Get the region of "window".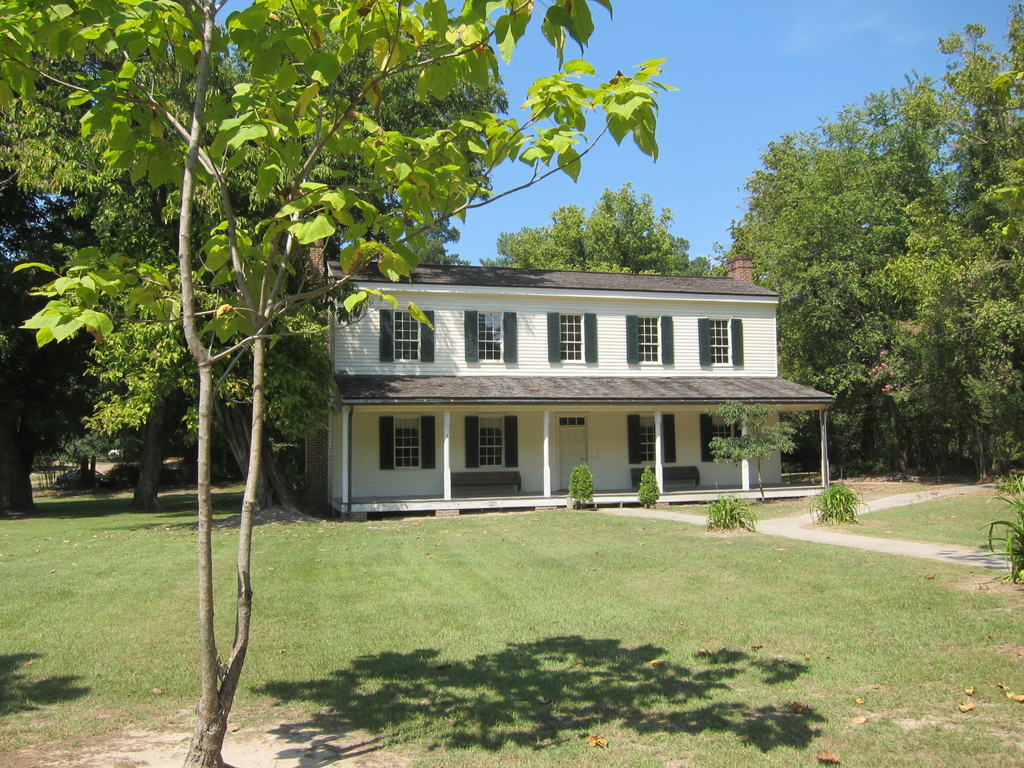
BBox(476, 313, 504, 361).
